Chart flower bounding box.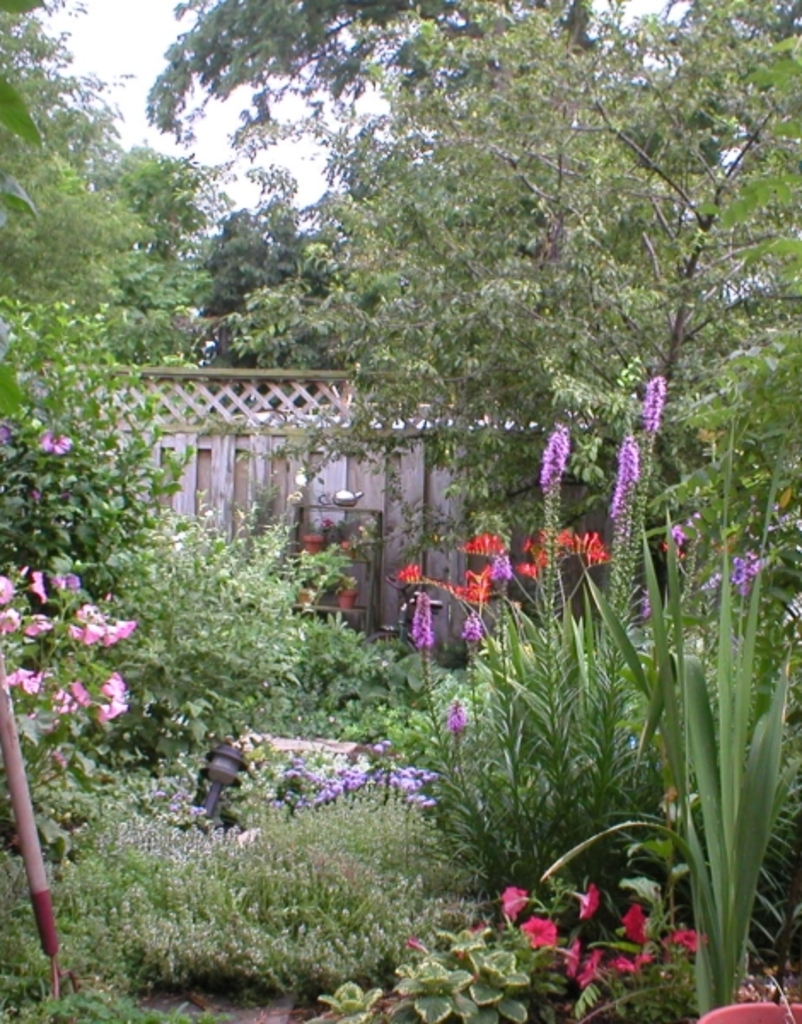
Charted: [left=515, top=903, right=558, bottom=954].
